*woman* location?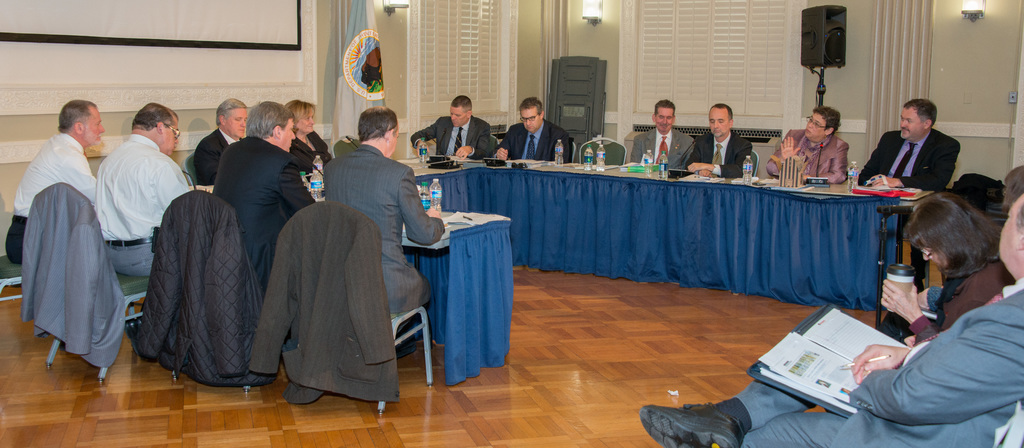
bbox(766, 104, 851, 183)
